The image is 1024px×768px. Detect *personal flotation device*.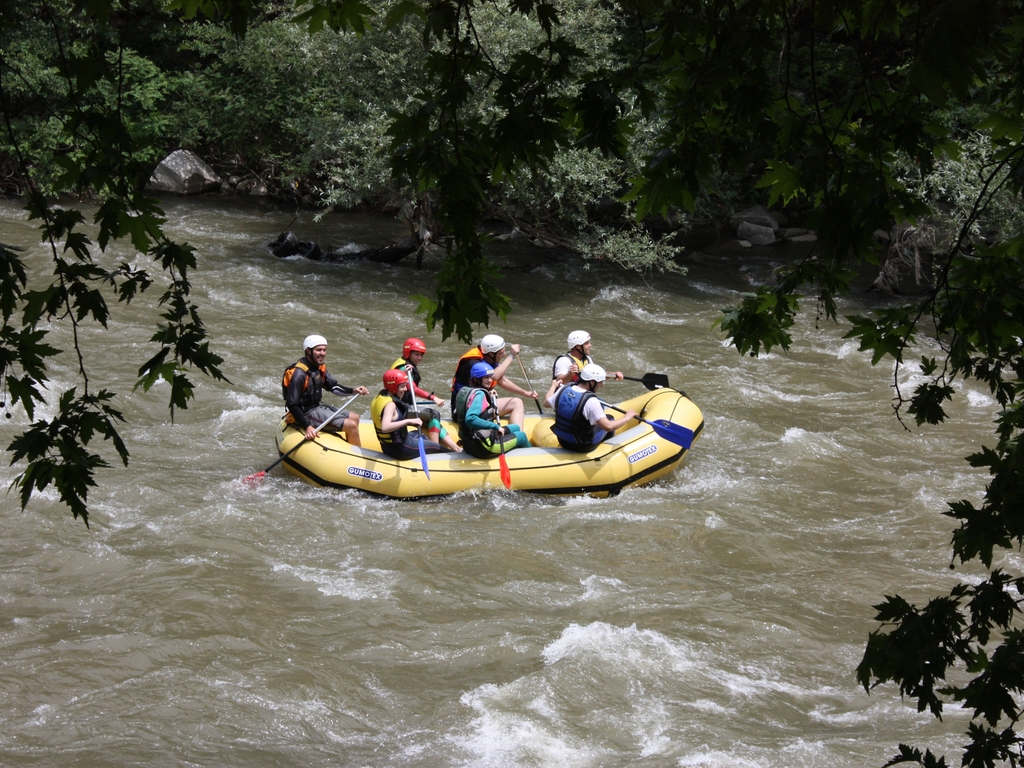
Detection: pyautogui.locateOnScreen(451, 346, 492, 397).
